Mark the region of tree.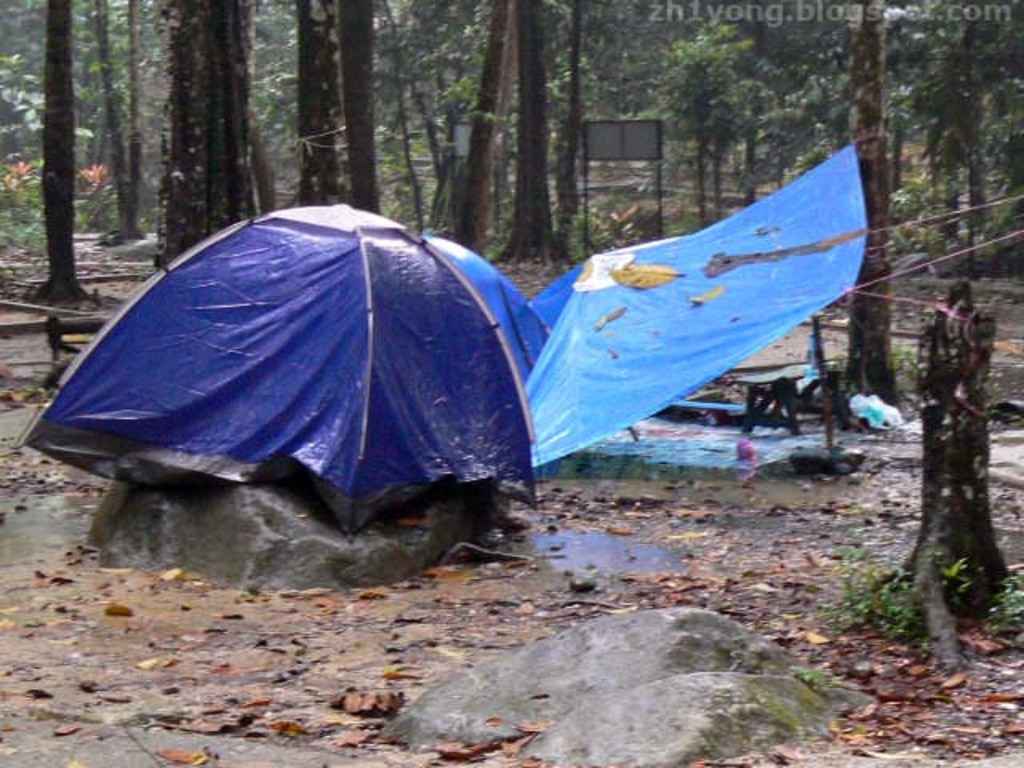
Region: (30, 0, 93, 302).
